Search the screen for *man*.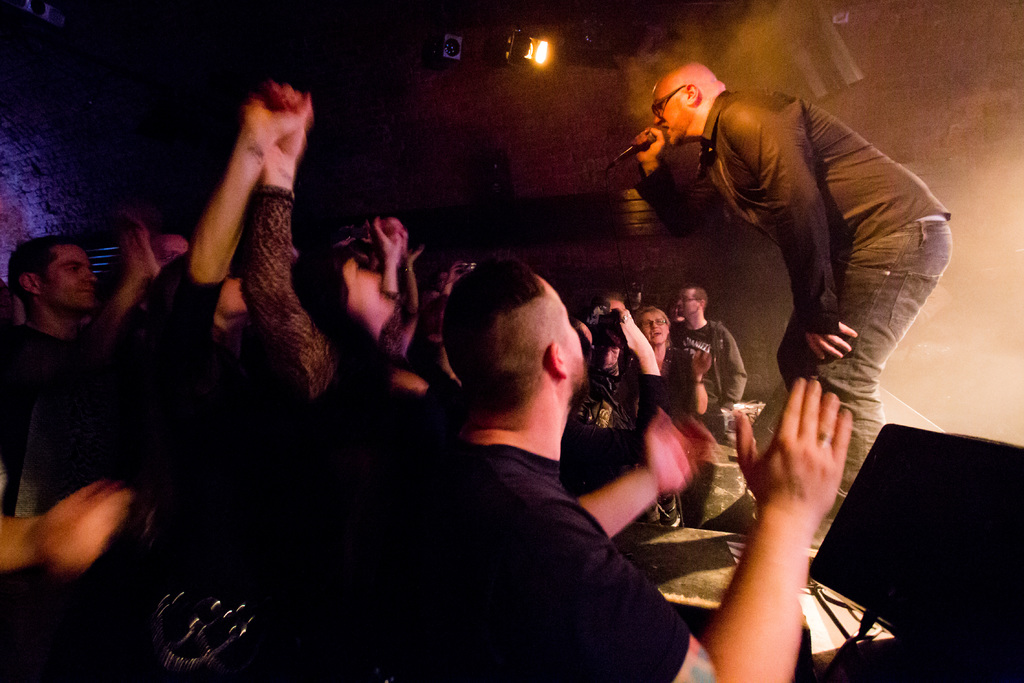
Found at [671,270,758,448].
